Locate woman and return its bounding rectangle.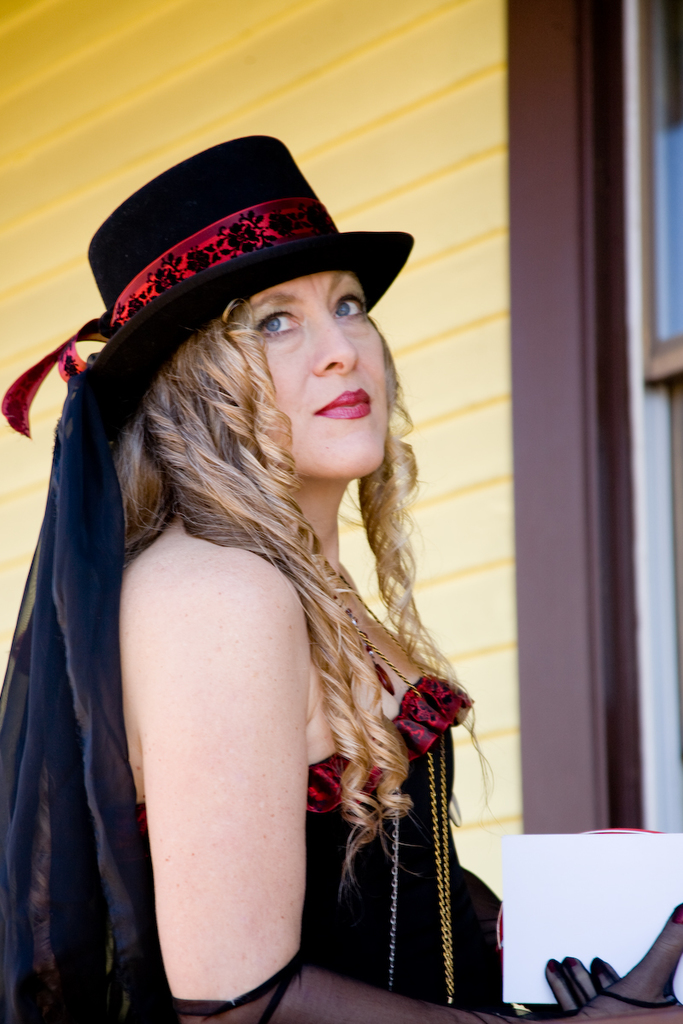
0,204,537,1012.
